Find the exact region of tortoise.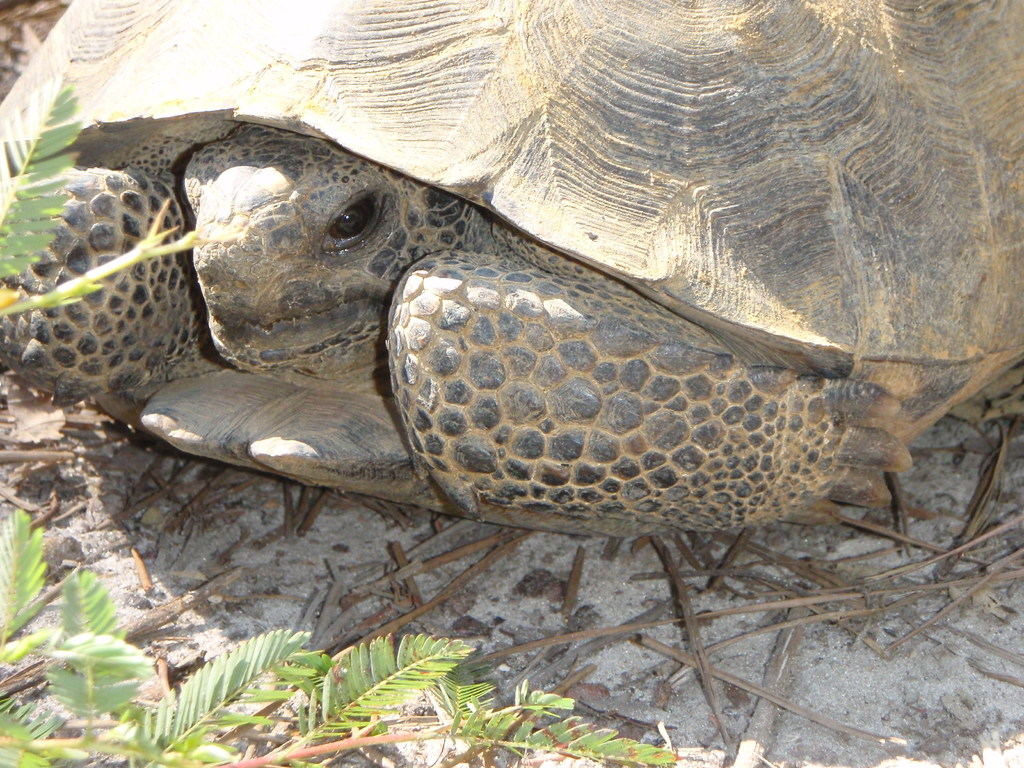
Exact region: 0/0/1023/543.
